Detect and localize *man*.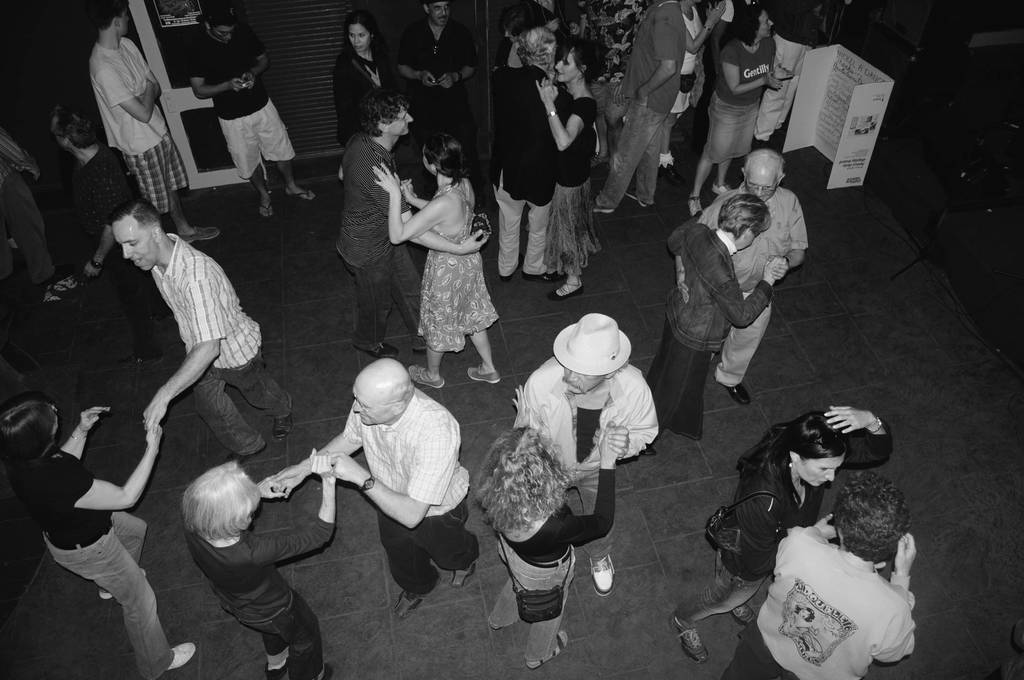
Localized at <bbox>590, 0, 685, 208</bbox>.
